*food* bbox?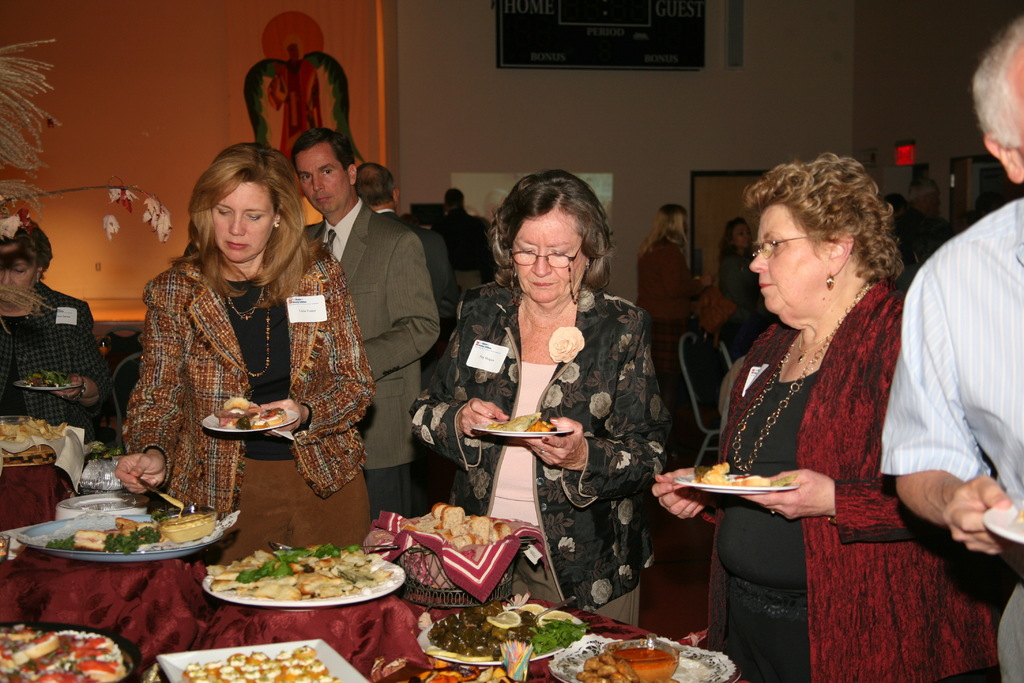
BBox(163, 503, 220, 544)
